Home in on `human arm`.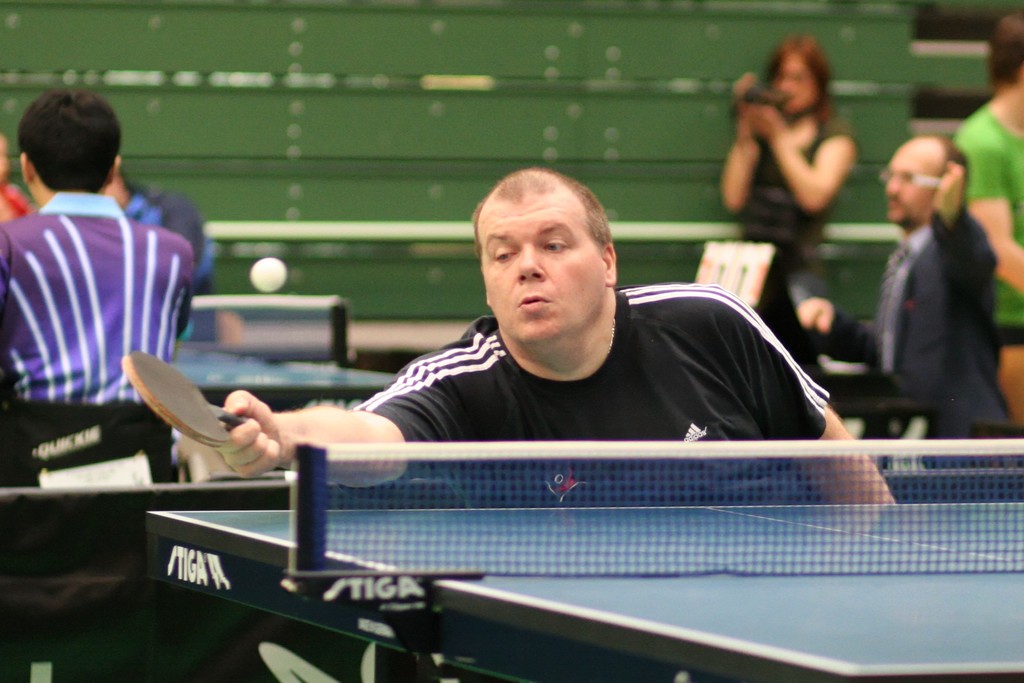
Homed in at (216,352,462,486).
